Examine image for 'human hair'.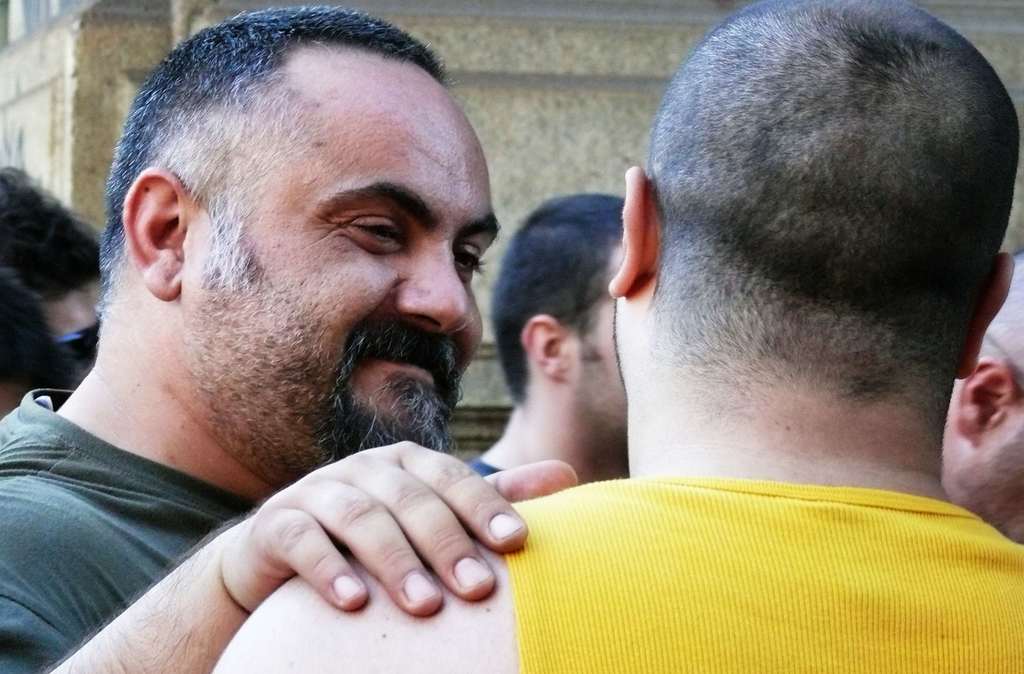
Examination result: left=488, top=192, right=627, bottom=405.
